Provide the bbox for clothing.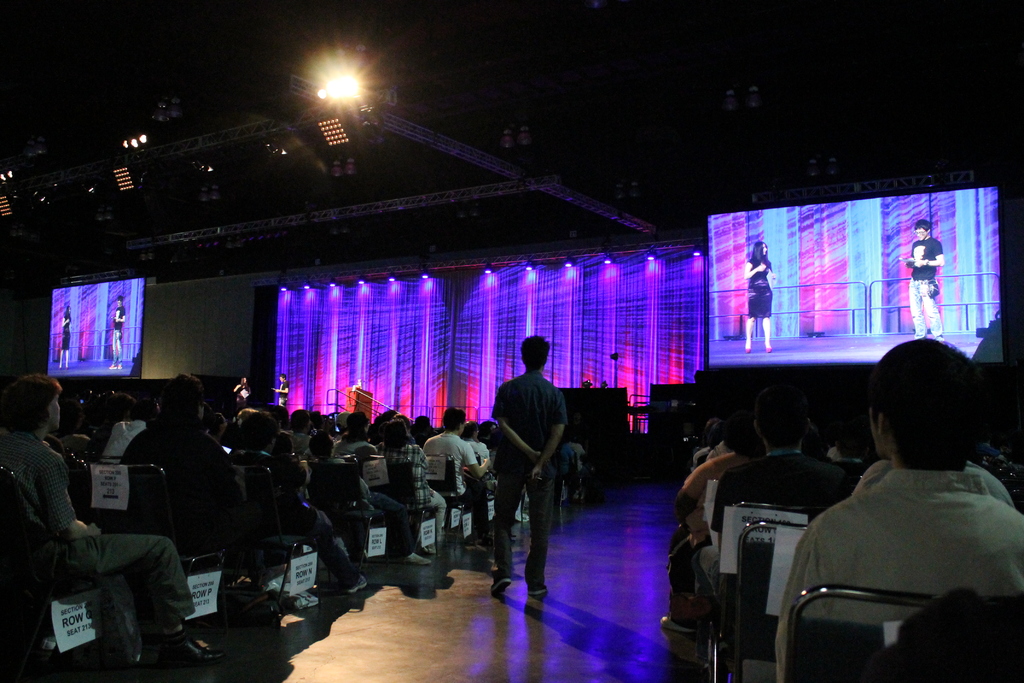
(left=94, top=418, right=147, bottom=461).
